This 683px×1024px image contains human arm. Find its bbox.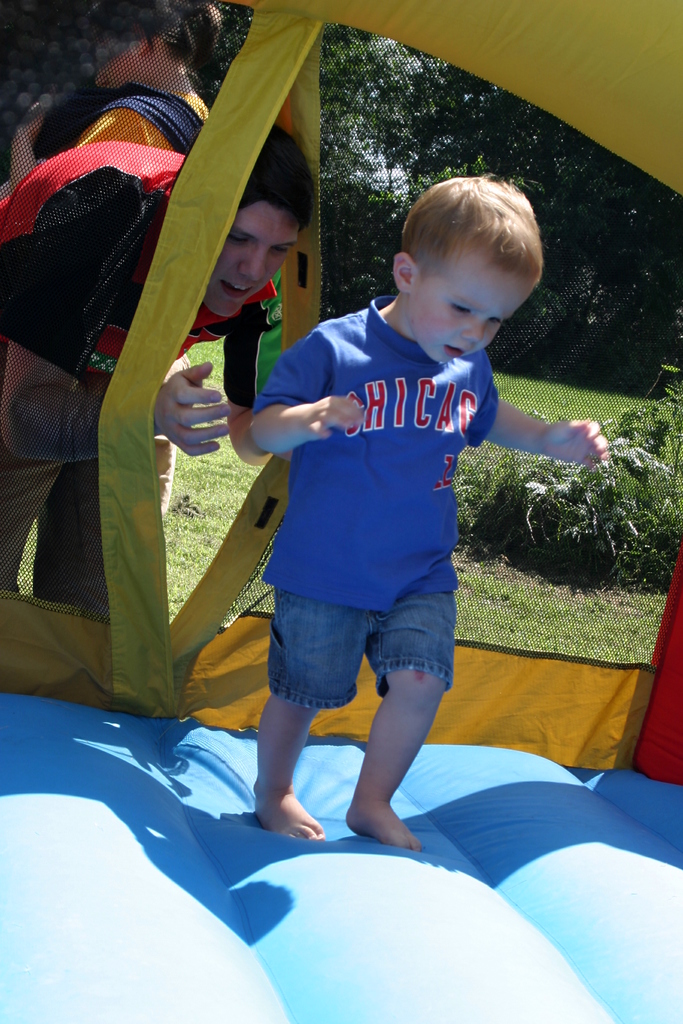
l=0, t=172, r=241, b=464.
